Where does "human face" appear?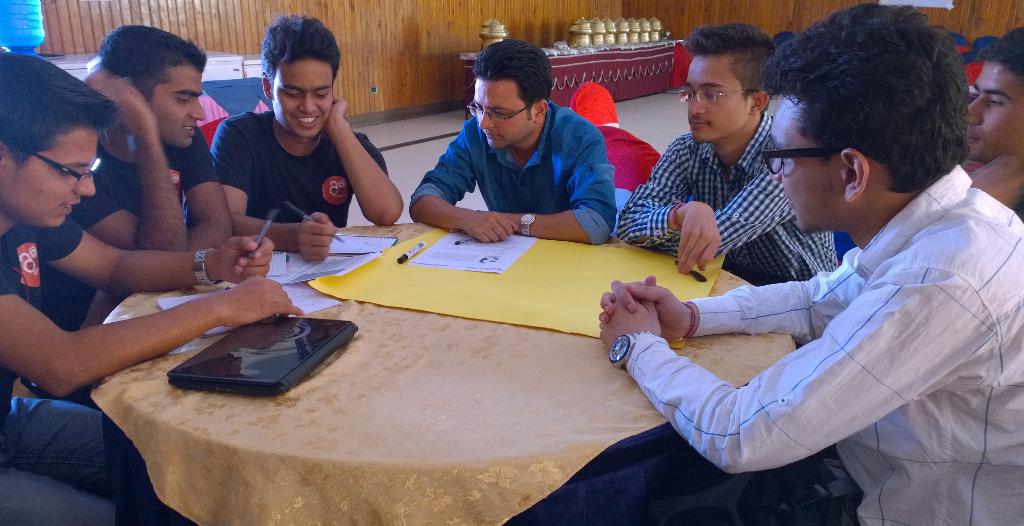
Appears at bbox=[682, 51, 748, 144].
